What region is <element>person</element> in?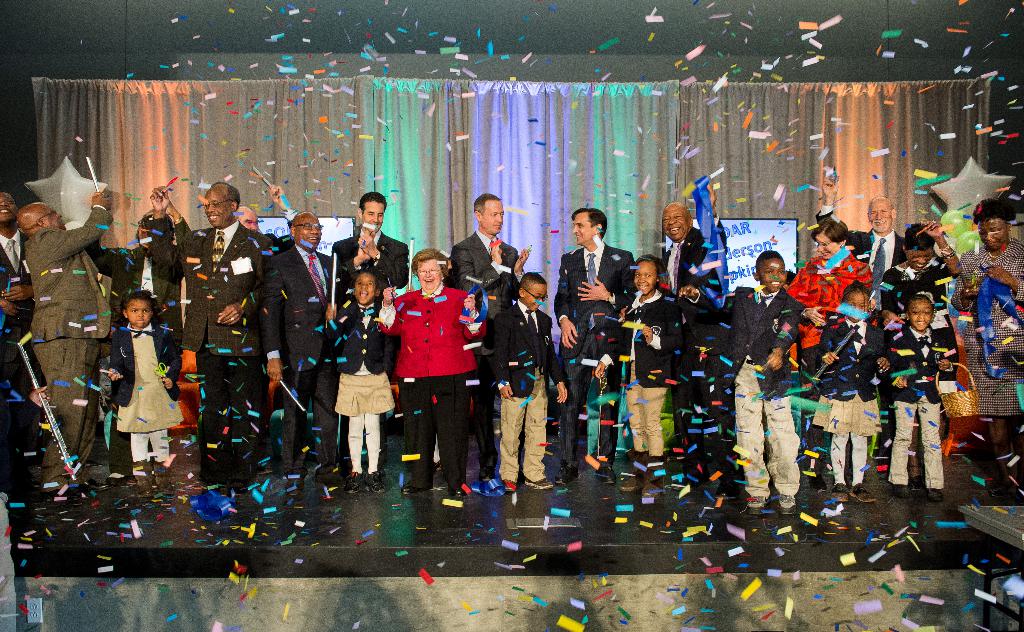
left=479, top=271, right=570, bottom=488.
